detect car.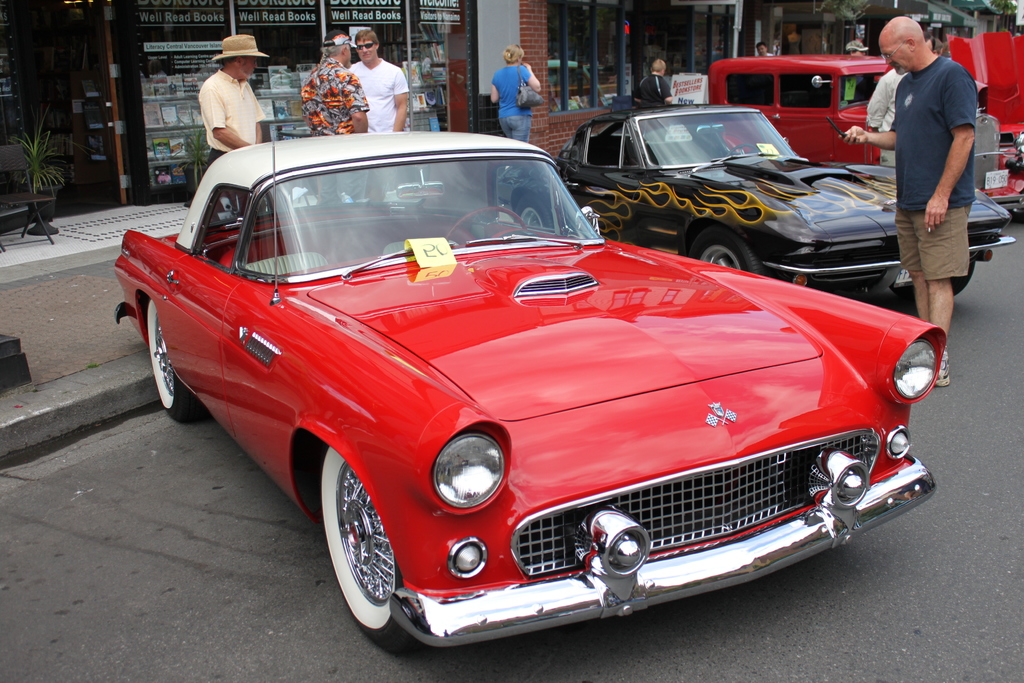
Detected at (x1=509, y1=101, x2=1018, y2=295).
